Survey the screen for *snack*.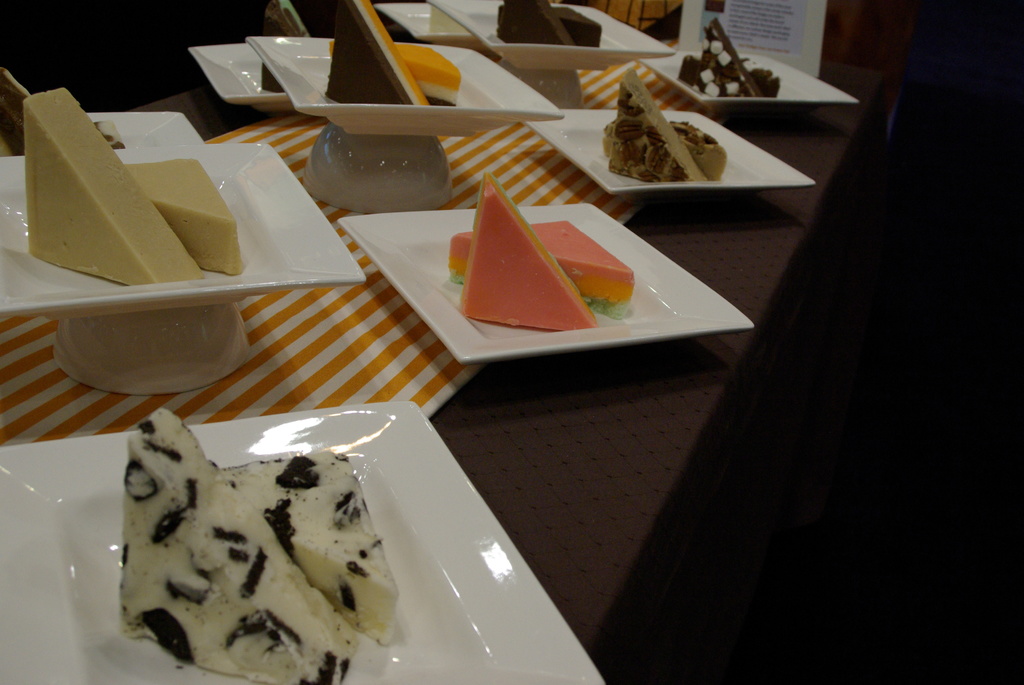
Survey found: 214:447:399:639.
